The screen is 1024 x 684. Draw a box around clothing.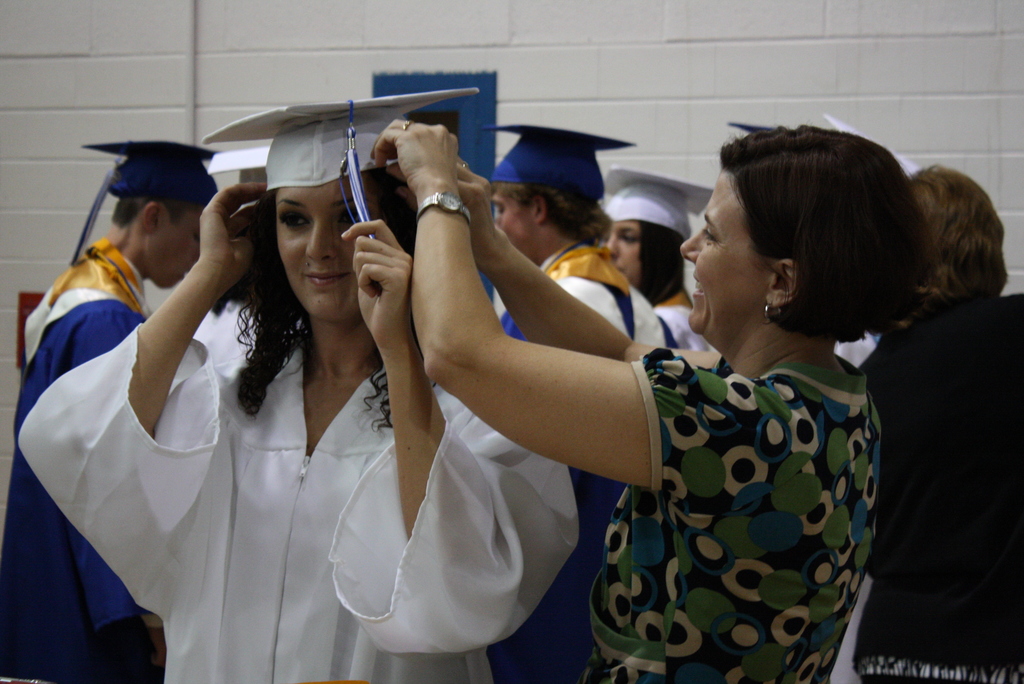
<region>3, 241, 157, 681</region>.
